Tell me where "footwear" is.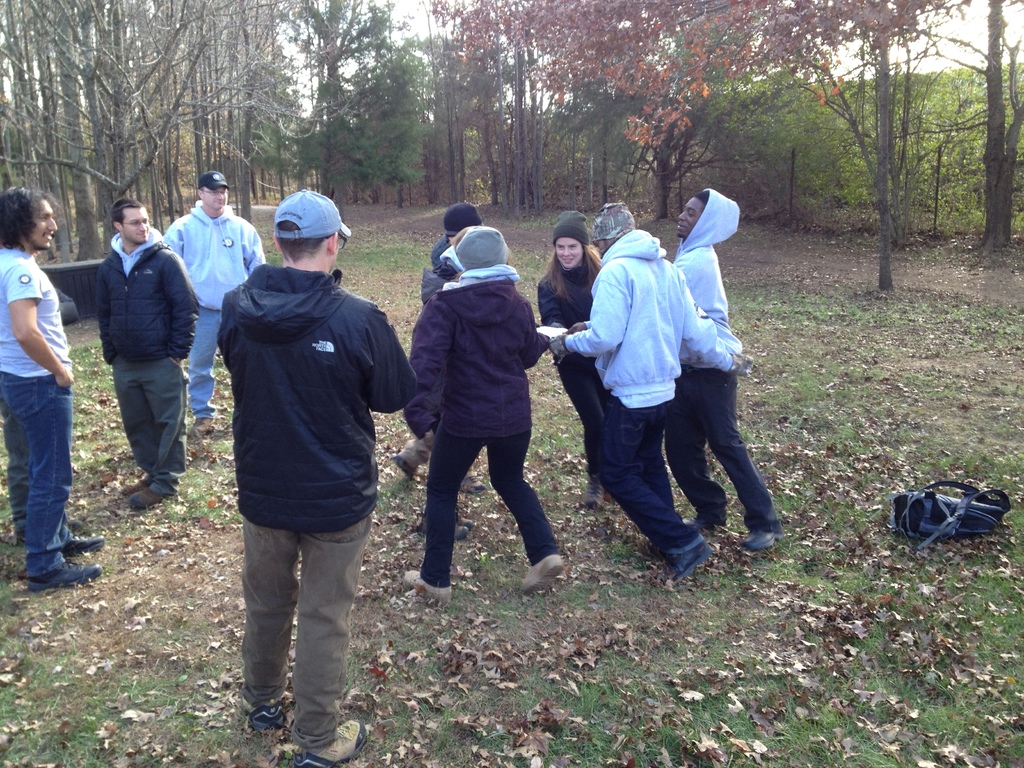
"footwear" is at bbox(396, 456, 420, 479).
